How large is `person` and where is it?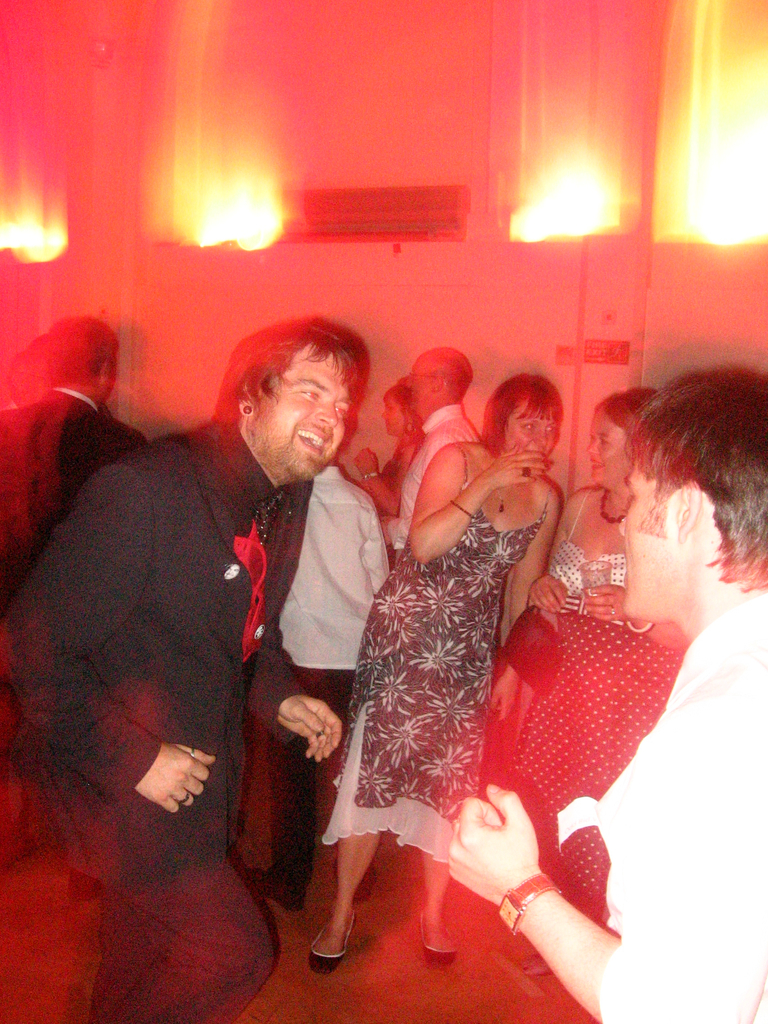
Bounding box: rect(33, 336, 323, 943).
